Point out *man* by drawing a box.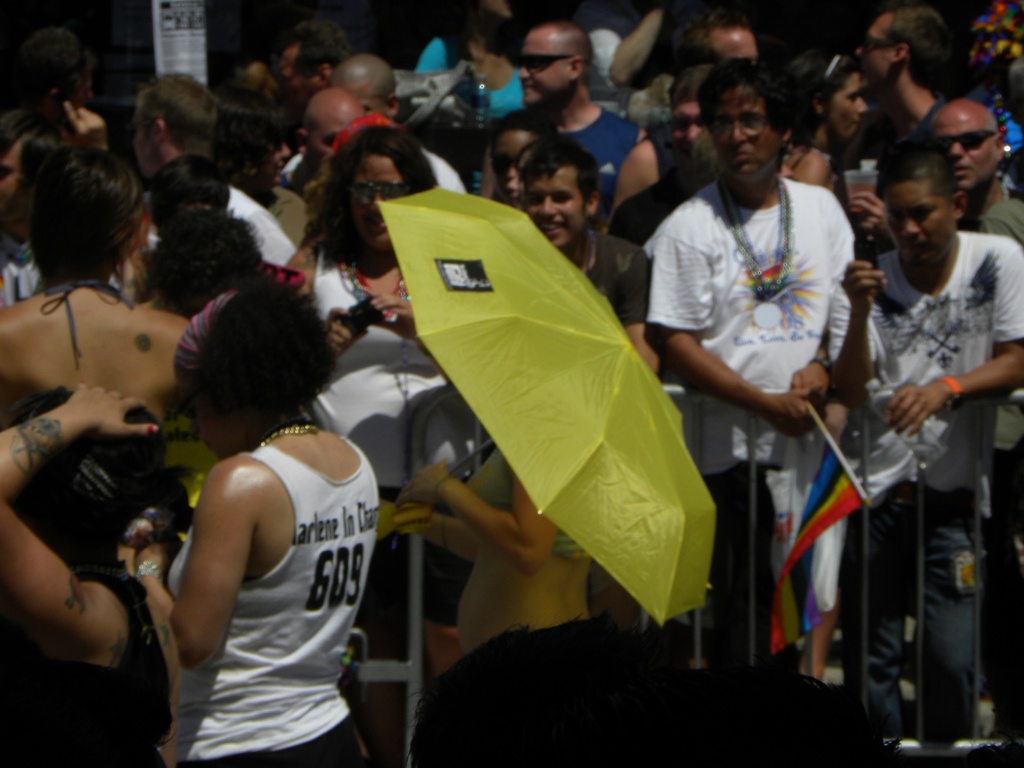
bbox(513, 140, 611, 275).
